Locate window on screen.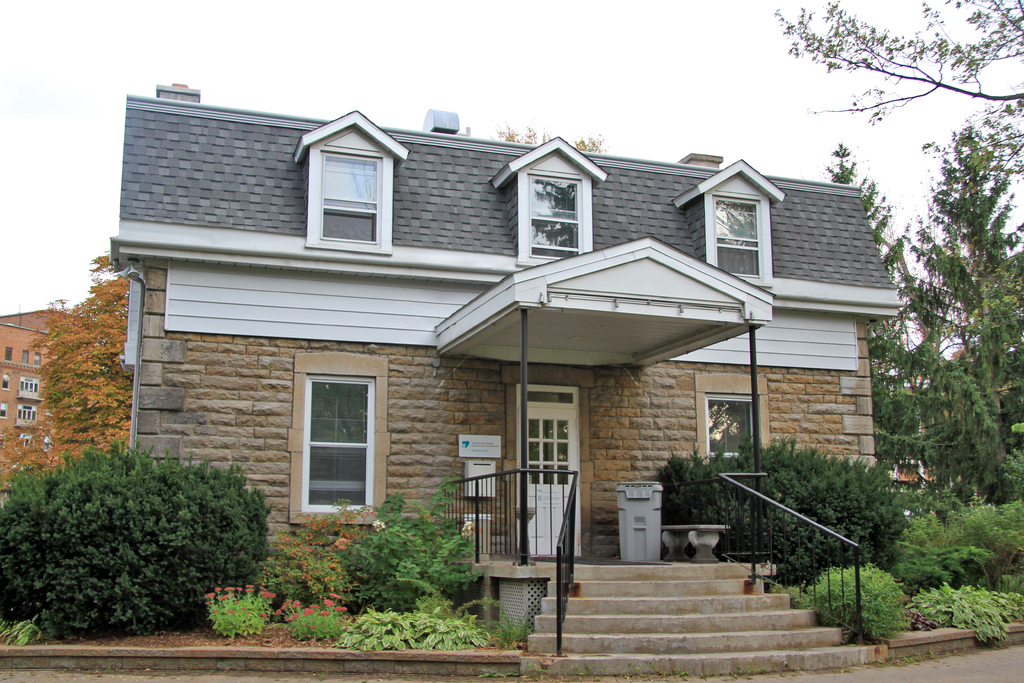
On screen at crop(22, 352, 26, 363).
